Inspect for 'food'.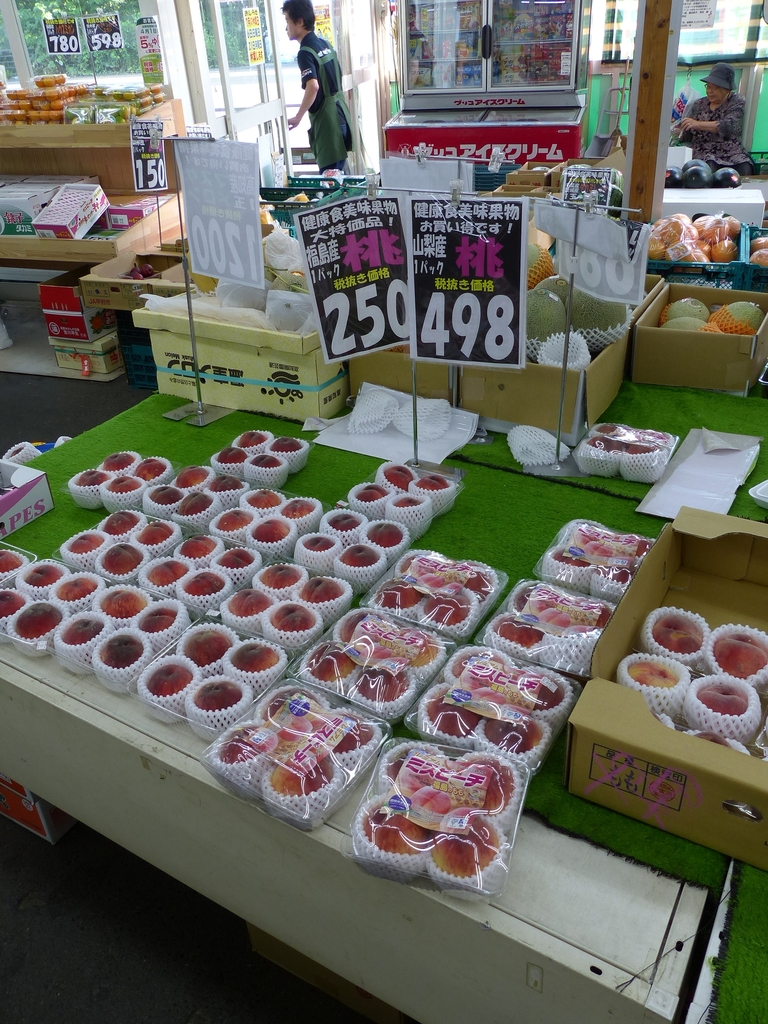
Inspection: 370/522/403/545.
